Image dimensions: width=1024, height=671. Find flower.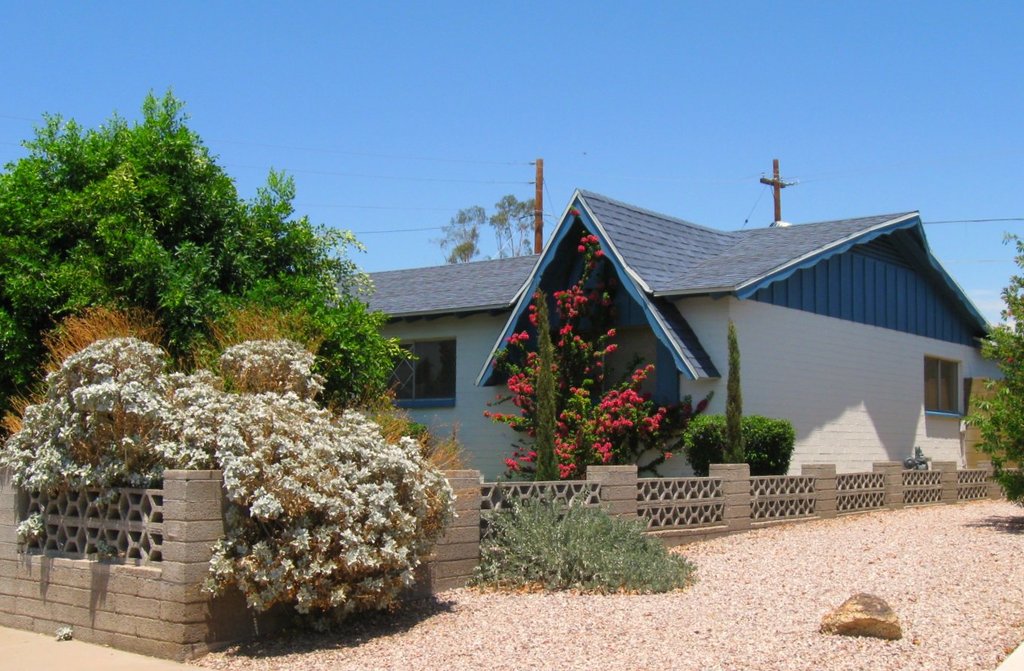
crop(556, 466, 572, 481).
